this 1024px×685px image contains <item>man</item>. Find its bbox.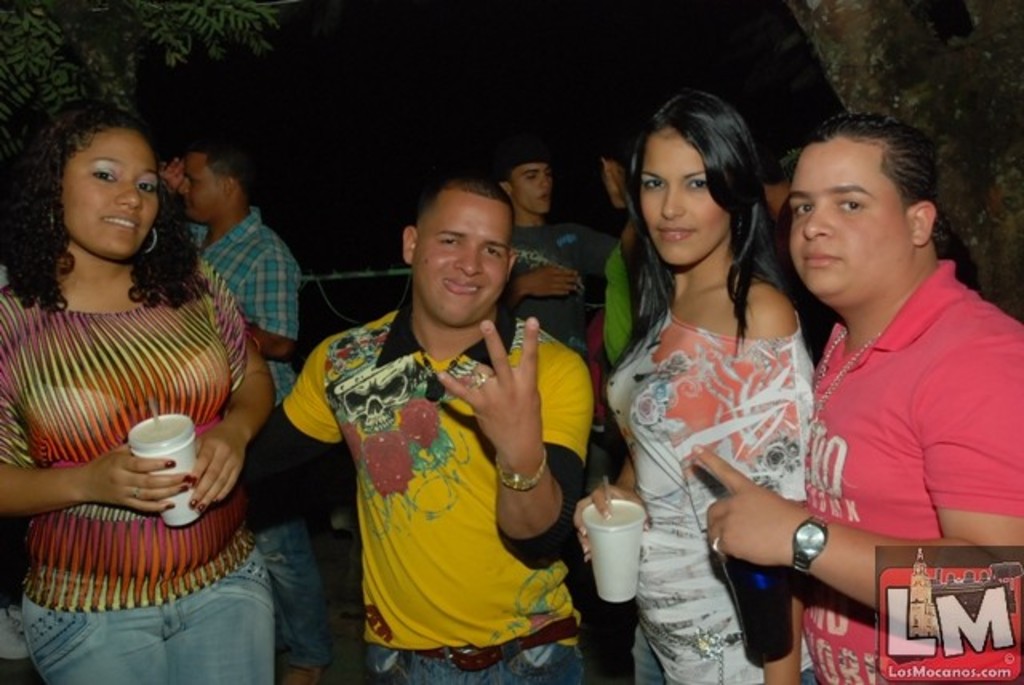
left=677, top=112, right=1022, bottom=683.
